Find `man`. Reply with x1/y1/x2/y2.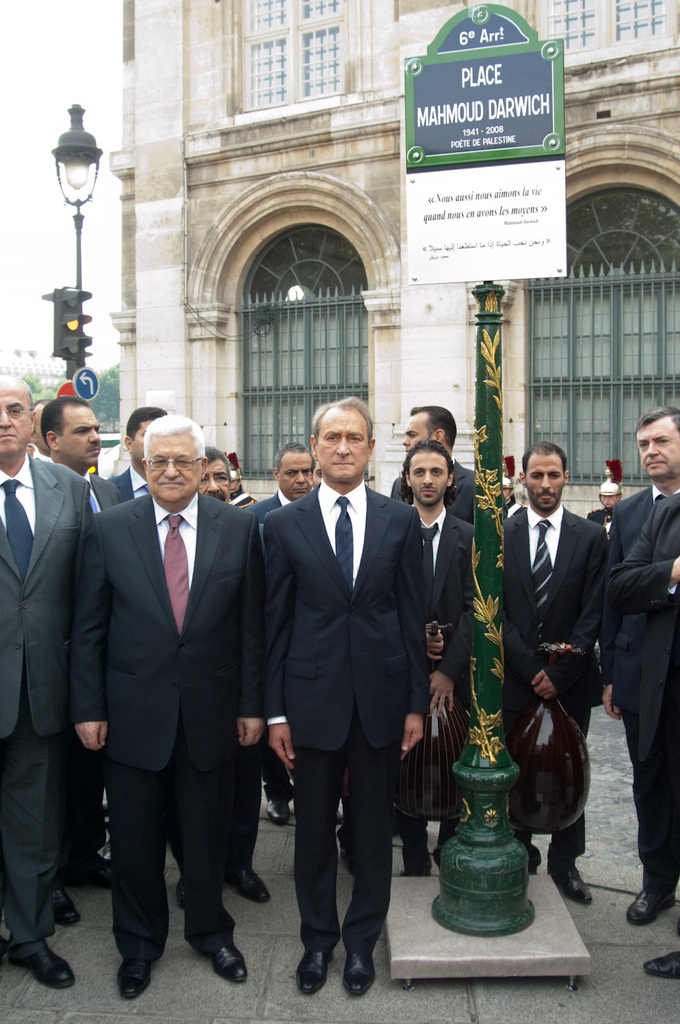
43/395/123/518.
